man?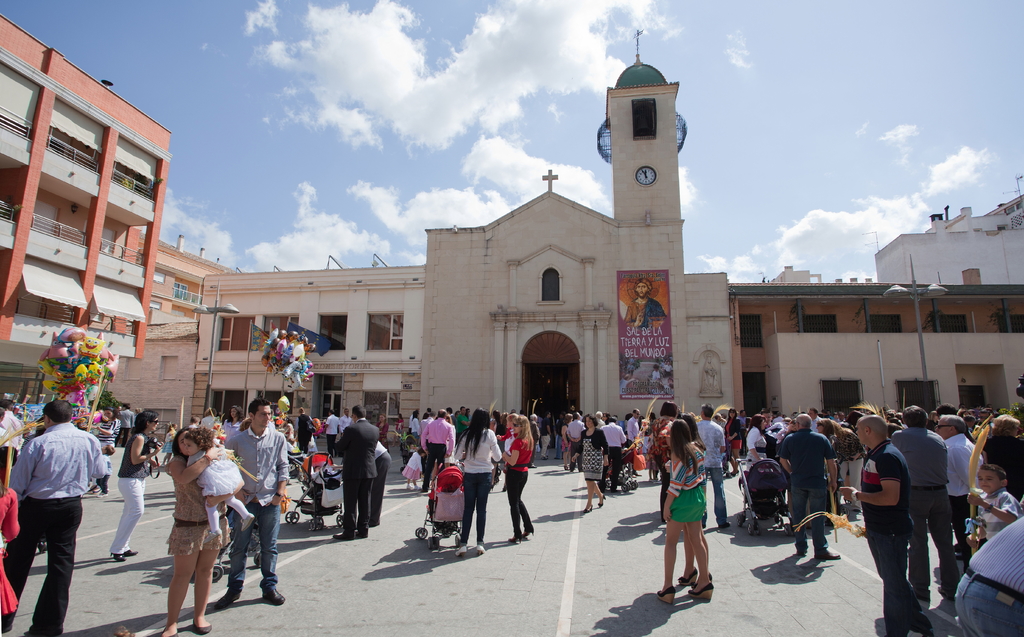
[887,408,958,604]
